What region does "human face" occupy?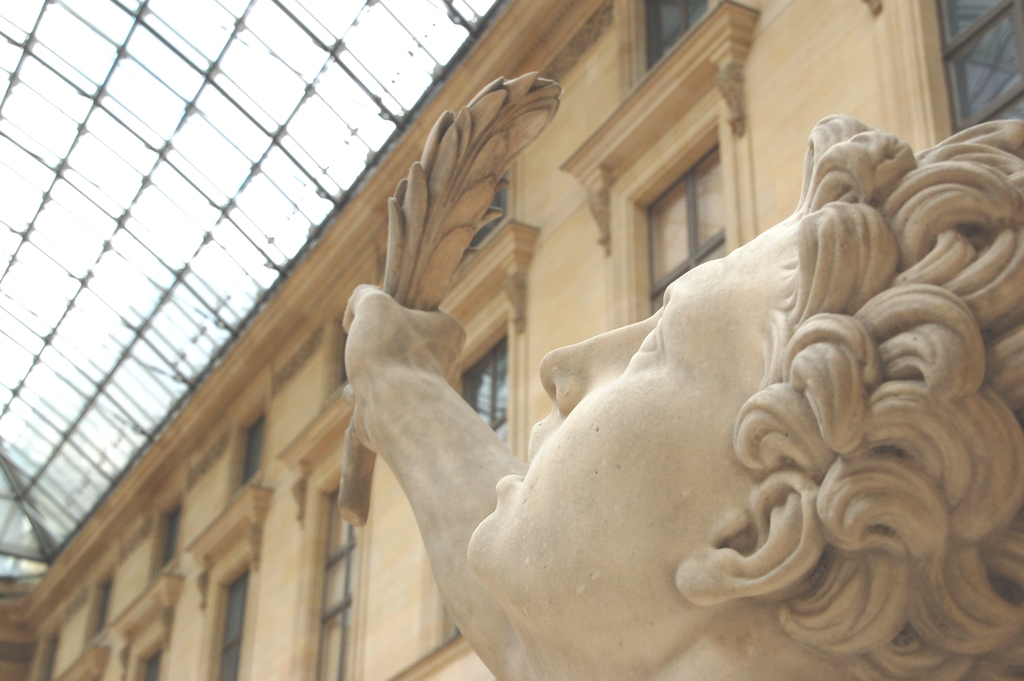
left=463, top=213, right=790, bottom=566.
